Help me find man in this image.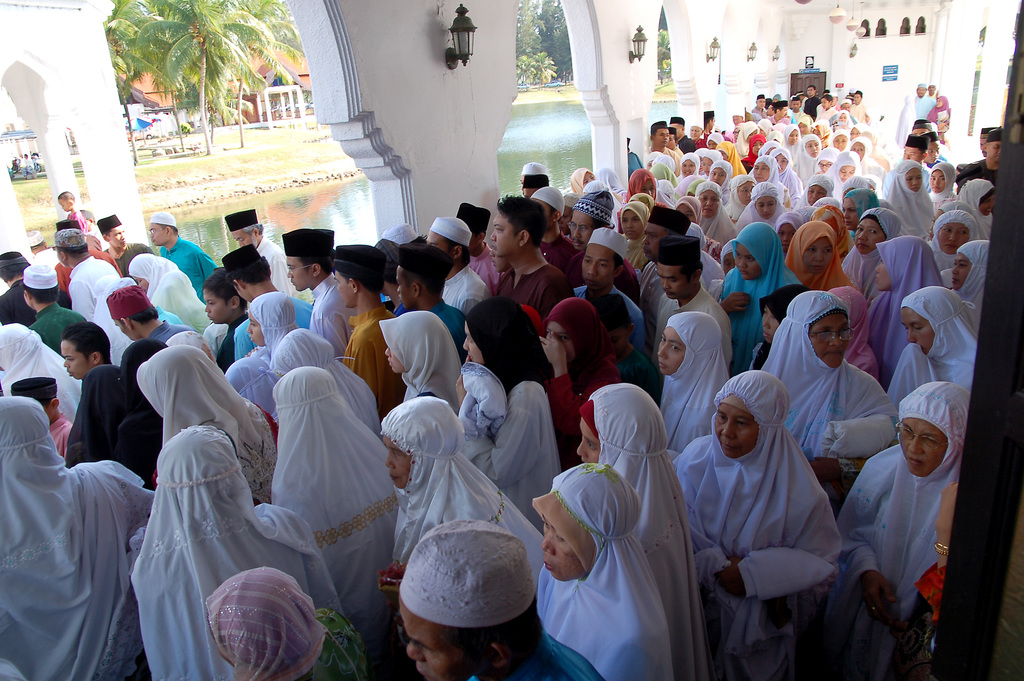
Found it: locate(278, 224, 341, 365).
